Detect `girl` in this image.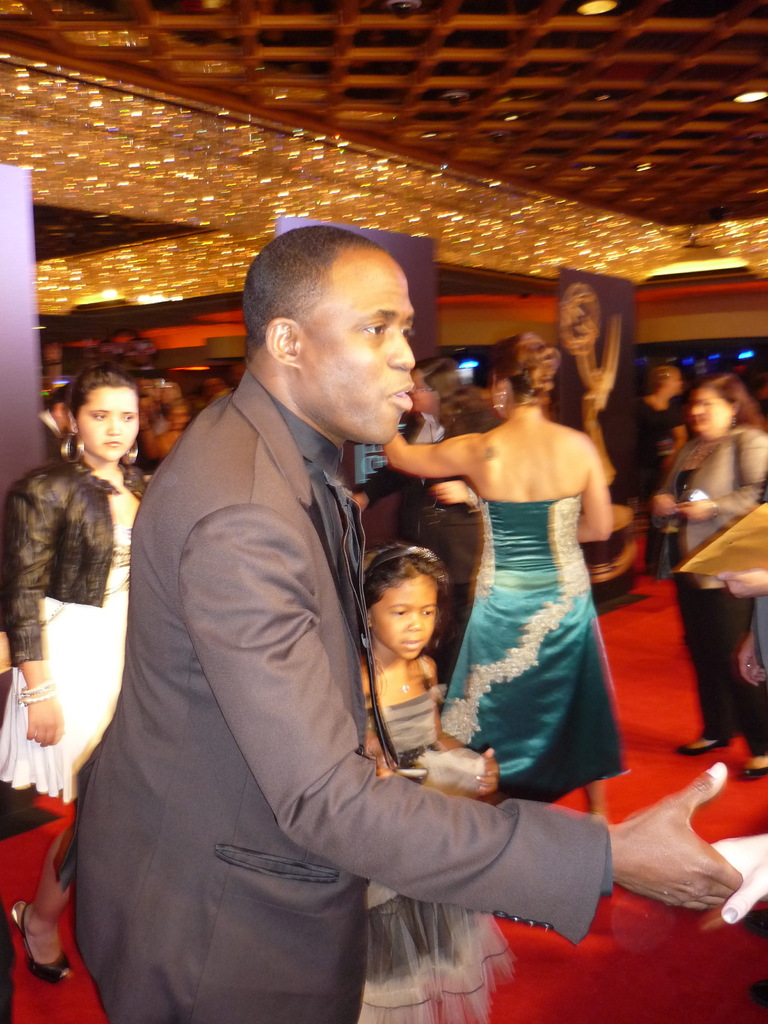
Detection: <box>0,372,146,986</box>.
